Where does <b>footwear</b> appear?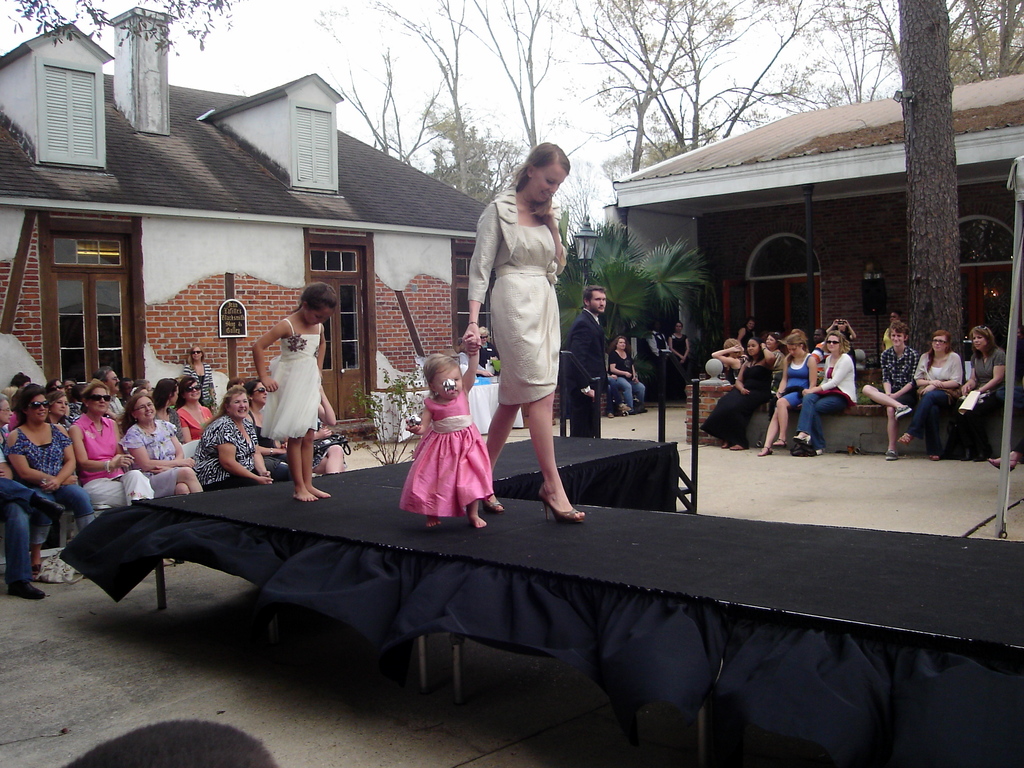
Appears at BBox(479, 491, 503, 513).
